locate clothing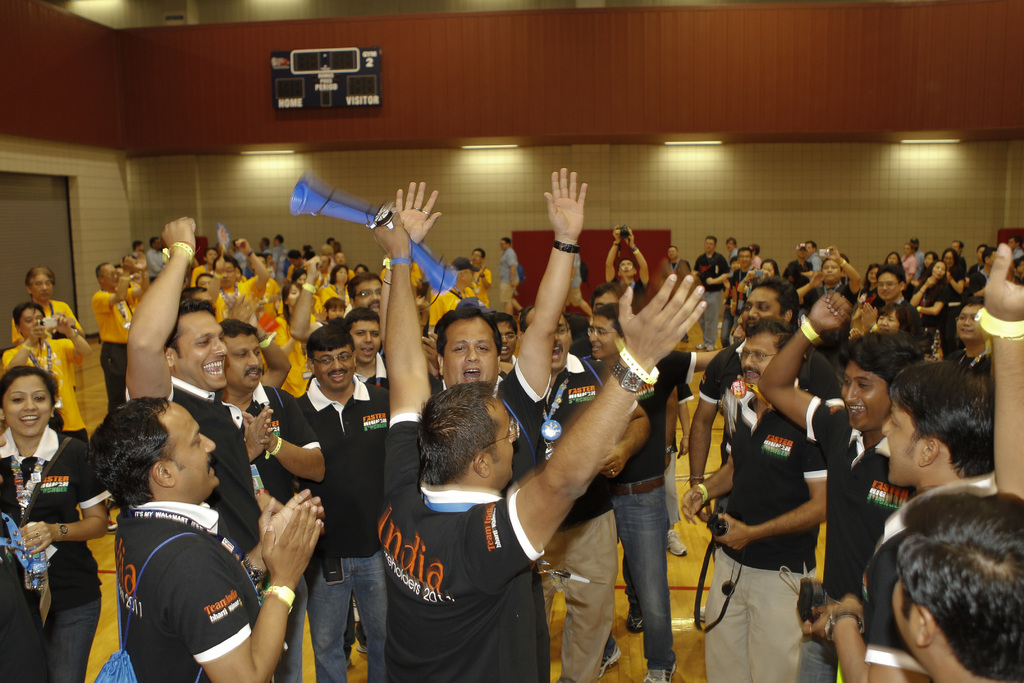
692, 247, 738, 345
